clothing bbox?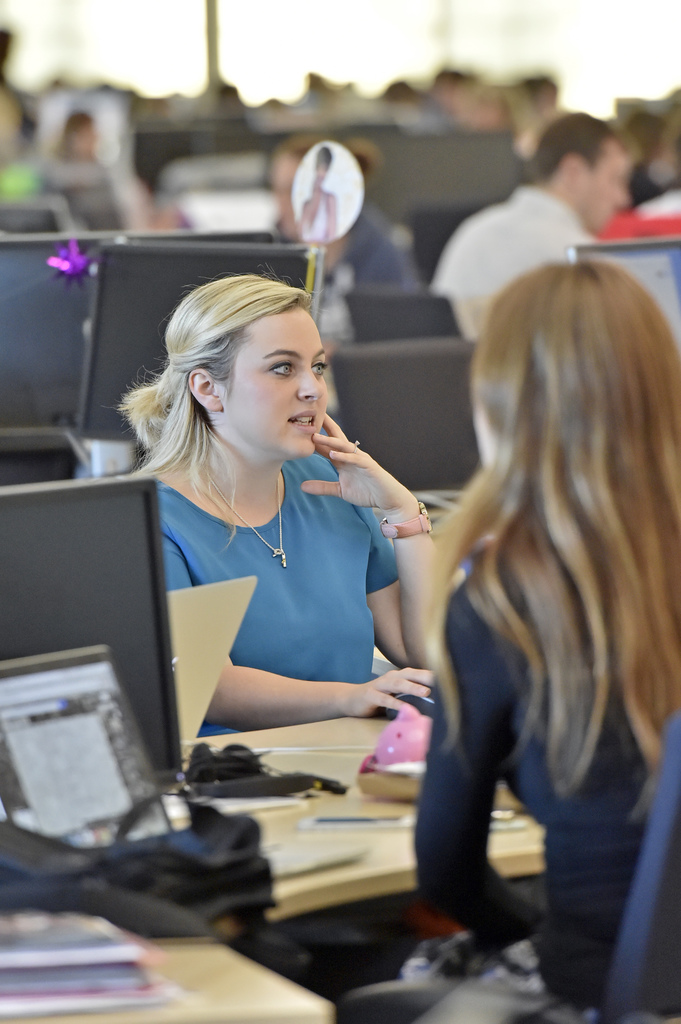
413/540/680/1011
